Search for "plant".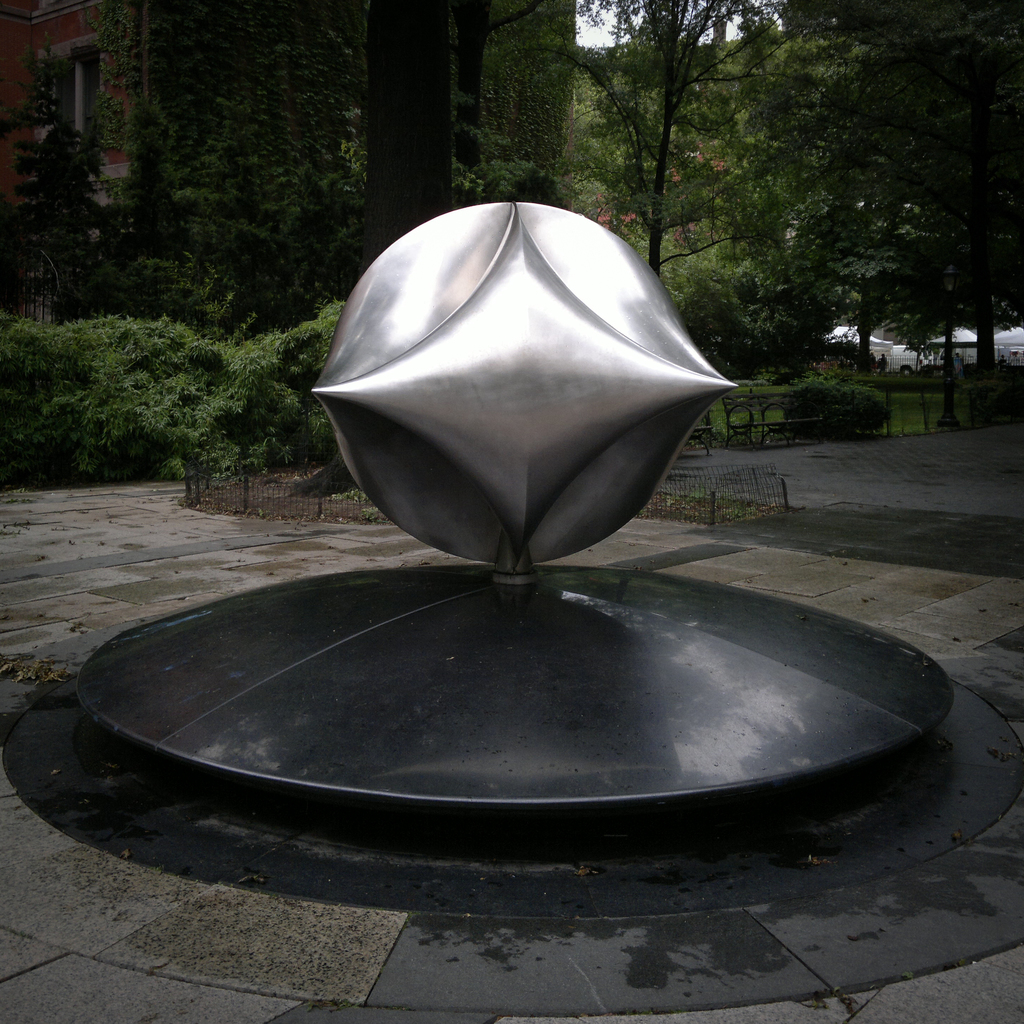
Found at [903, 356, 1023, 435].
